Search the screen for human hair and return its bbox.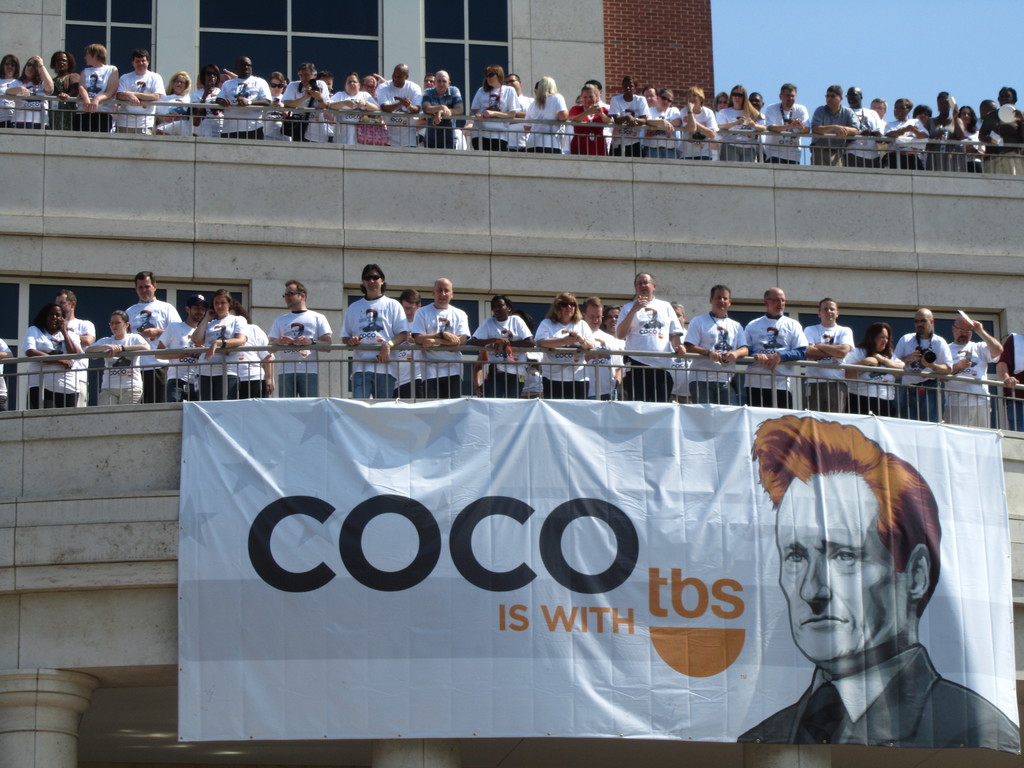
Found: pyautogui.locateOnScreen(506, 72, 520, 80).
